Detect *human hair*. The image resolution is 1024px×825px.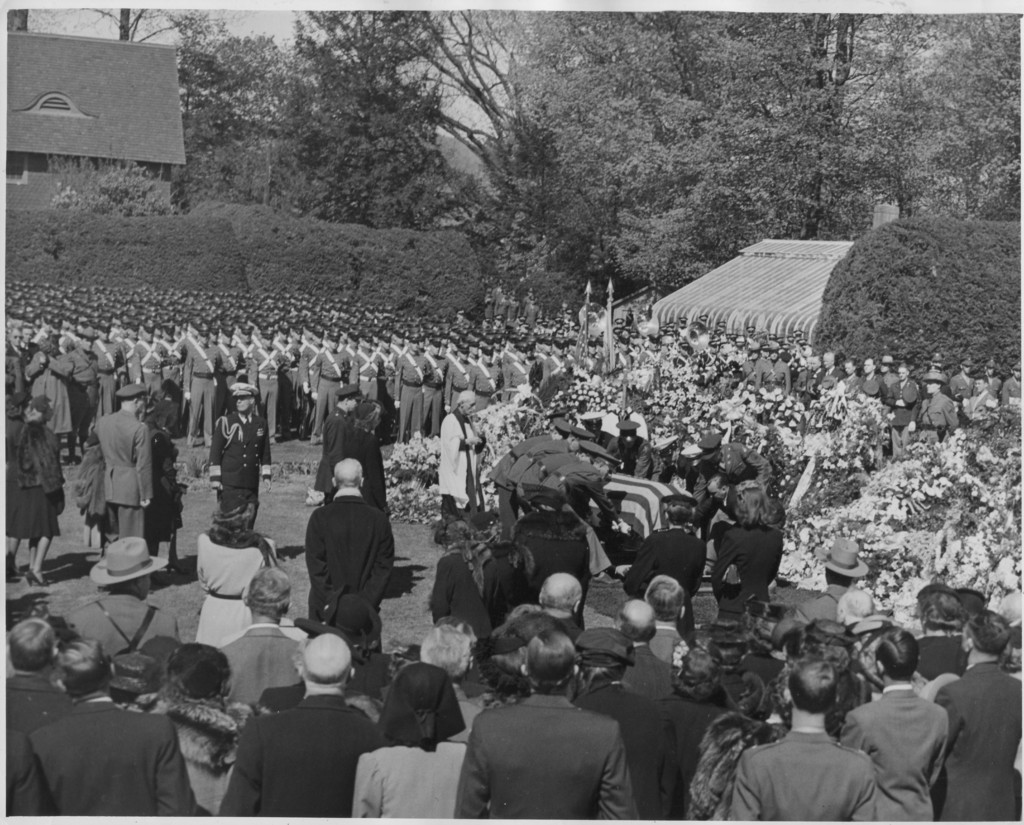
detection(332, 458, 363, 488).
